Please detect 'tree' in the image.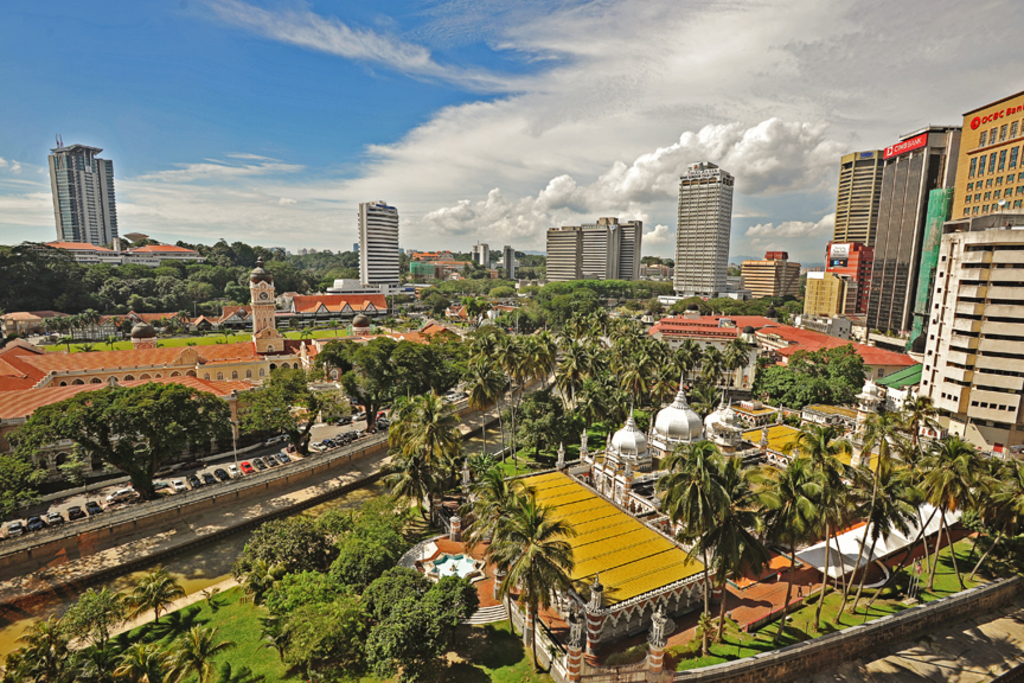
<region>1, 451, 45, 518</region>.
